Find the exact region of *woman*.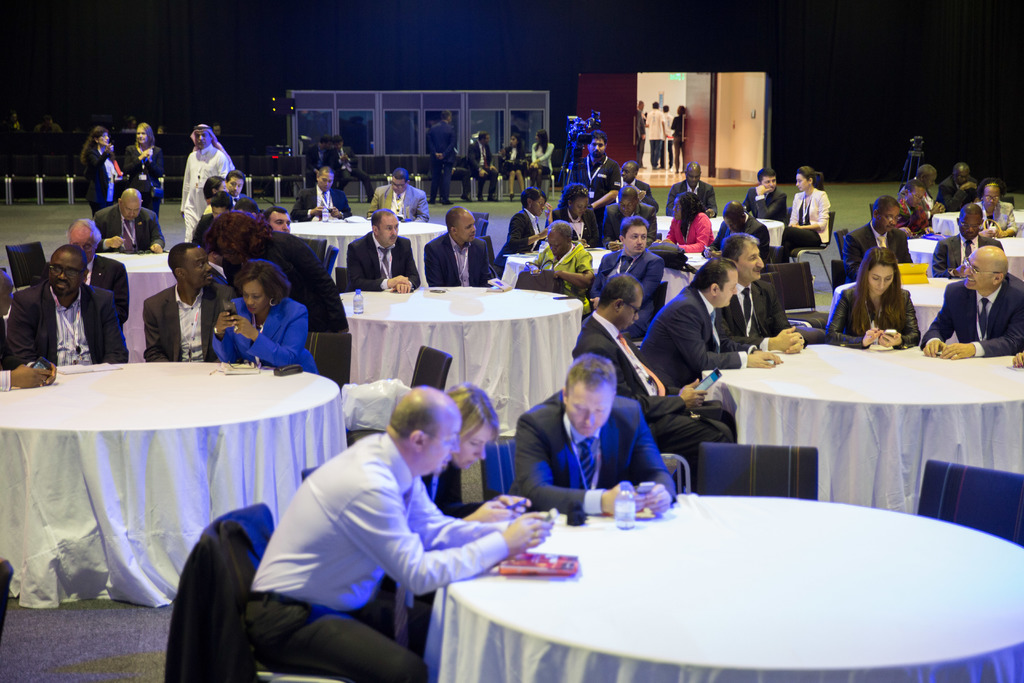
Exact region: pyautogui.locateOnScreen(971, 178, 1023, 236).
